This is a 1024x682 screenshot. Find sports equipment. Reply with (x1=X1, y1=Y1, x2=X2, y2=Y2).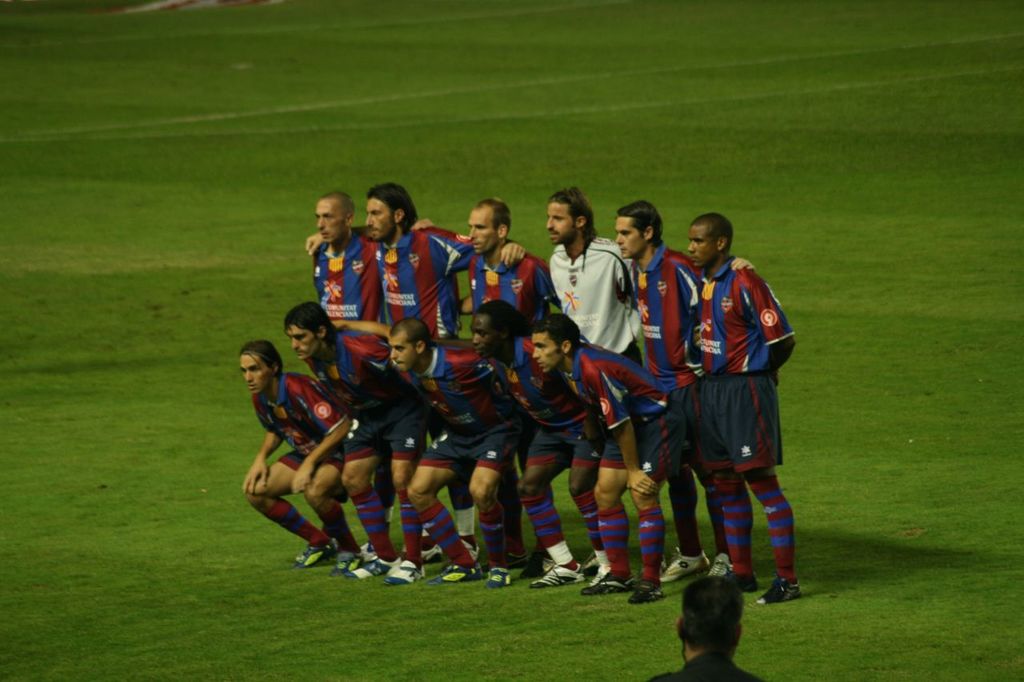
(x1=530, y1=555, x2=585, y2=587).
